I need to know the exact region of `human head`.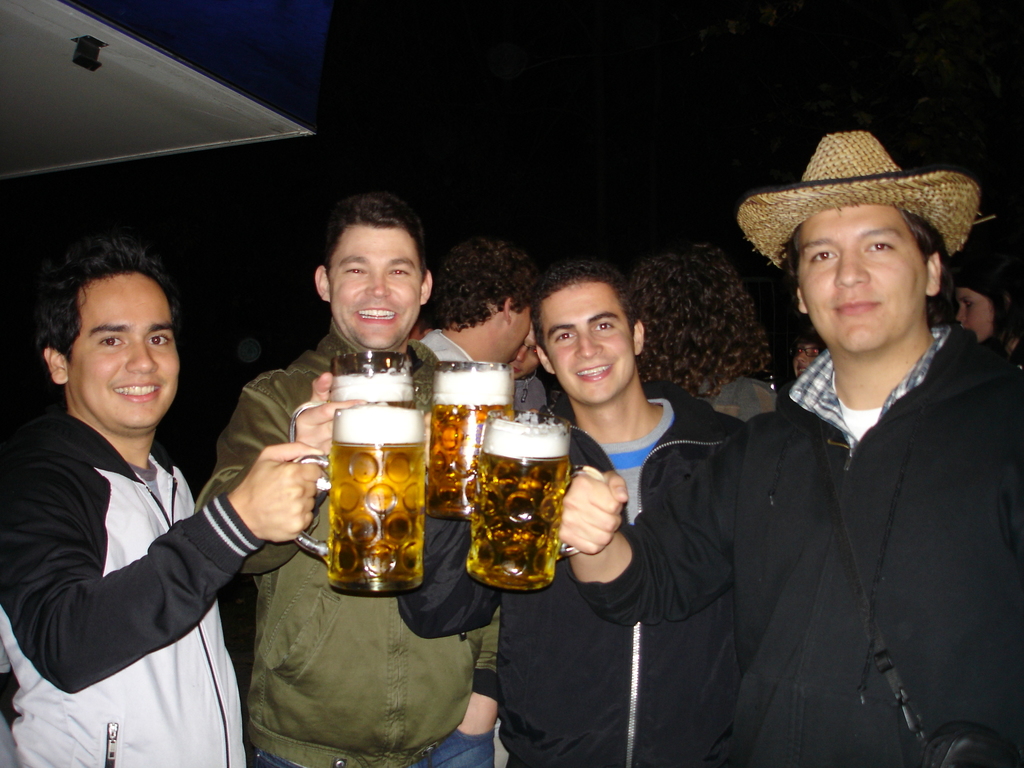
Region: 786:339:827:378.
